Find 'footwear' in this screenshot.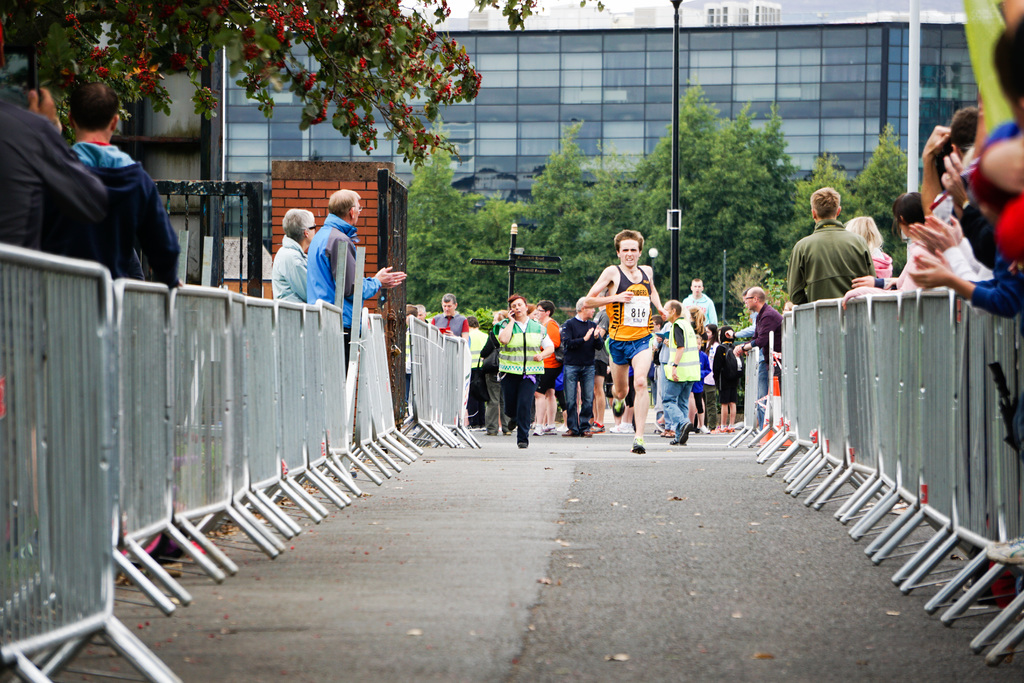
The bounding box for 'footwear' is [left=532, top=424, right=546, bottom=436].
